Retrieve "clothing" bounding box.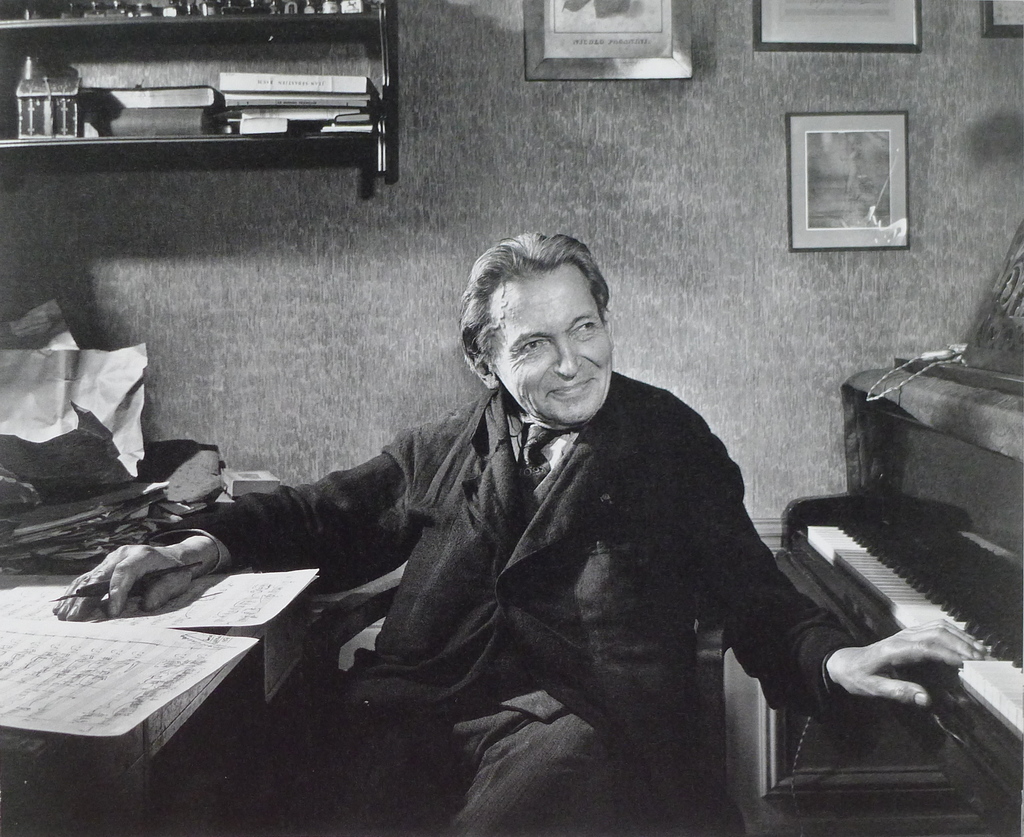
Bounding box: [150,374,863,836].
